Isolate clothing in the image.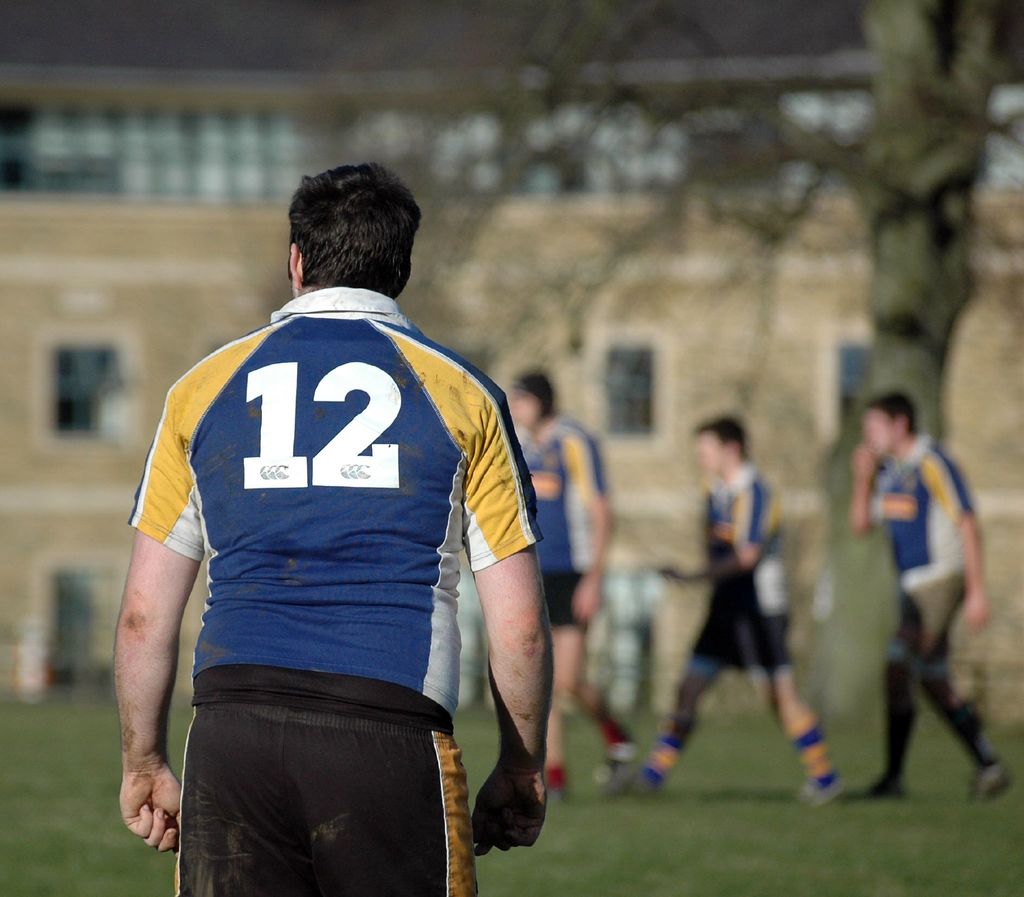
Isolated region: detection(522, 415, 608, 625).
